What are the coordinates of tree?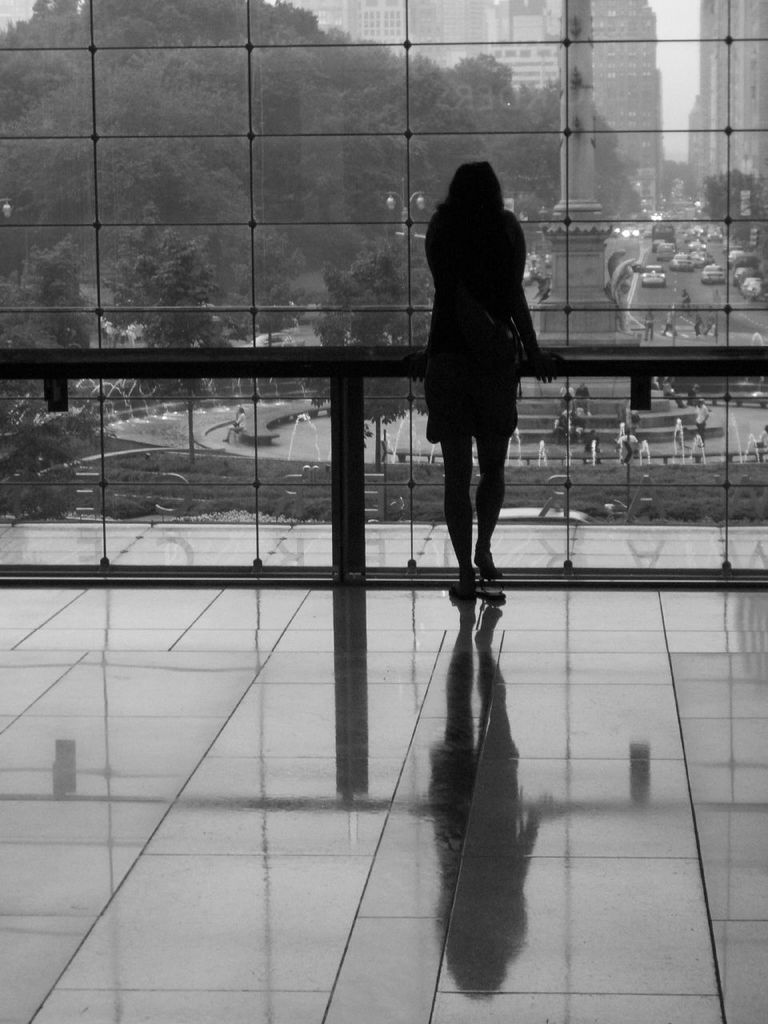
detection(302, 234, 455, 415).
